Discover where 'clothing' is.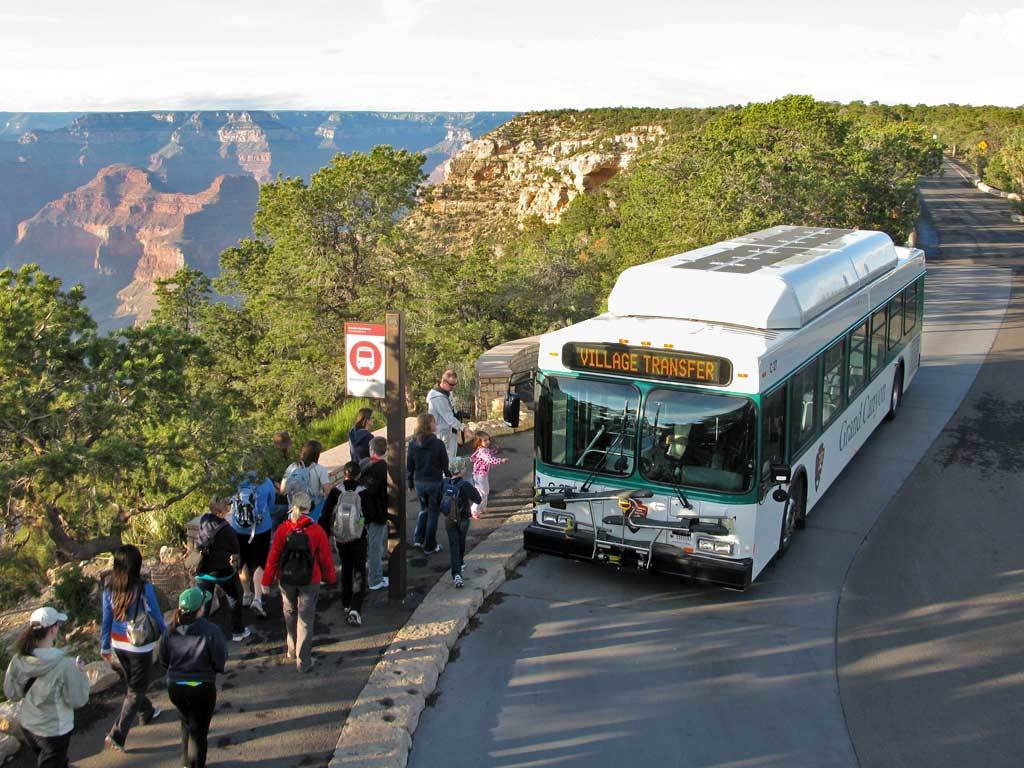
Discovered at 201, 528, 242, 615.
